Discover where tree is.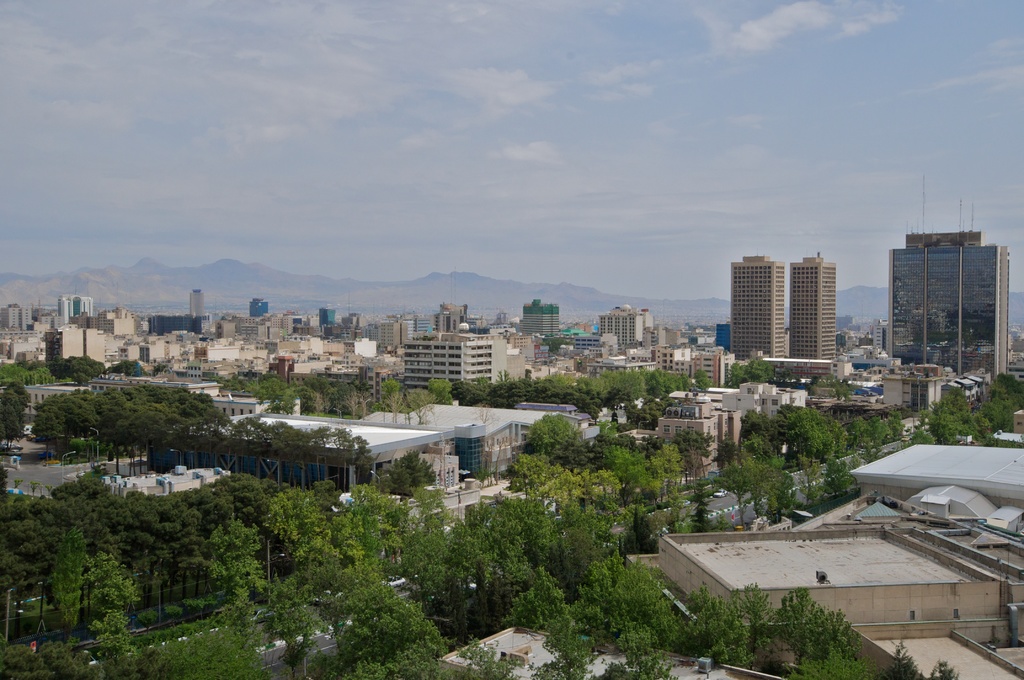
Discovered at <bbox>522, 558, 691, 679</bbox>.
